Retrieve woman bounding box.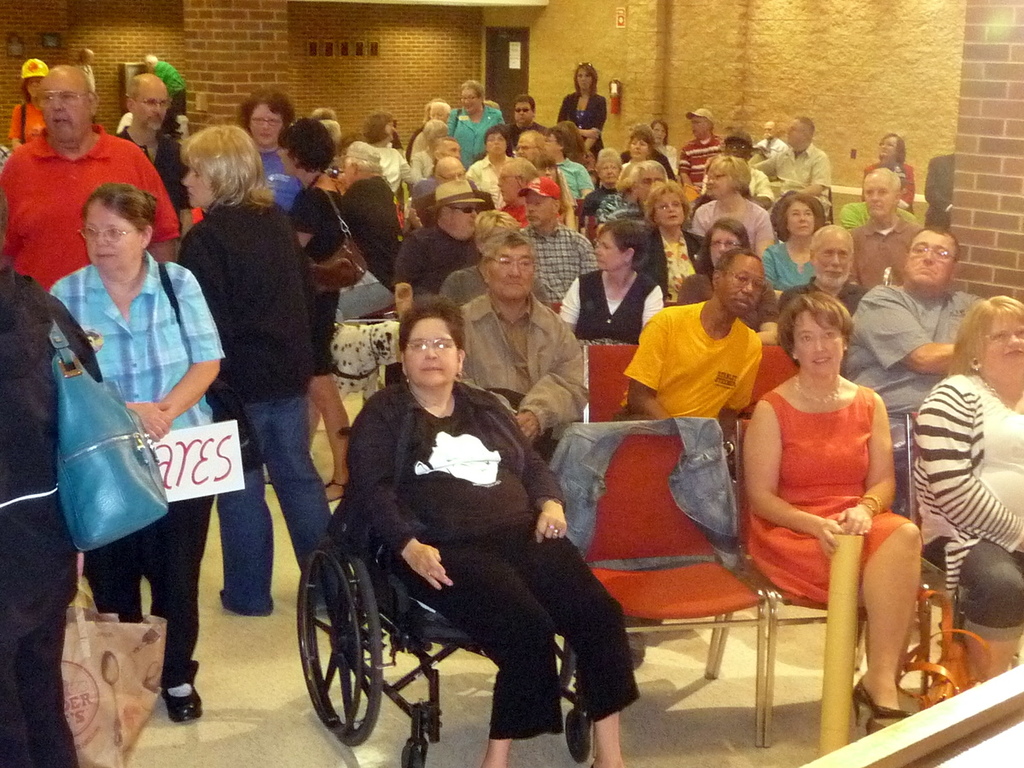
Bounding box: (left=446, top=79, right=508, bottom=172).
